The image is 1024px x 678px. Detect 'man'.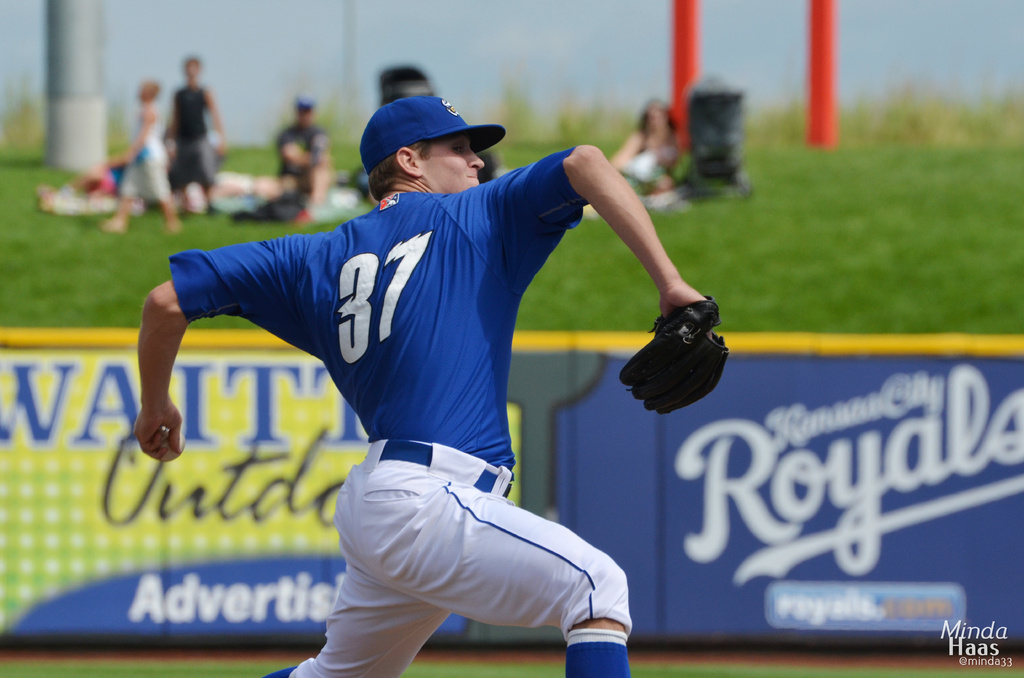
Detection: (161,56,230,220).
